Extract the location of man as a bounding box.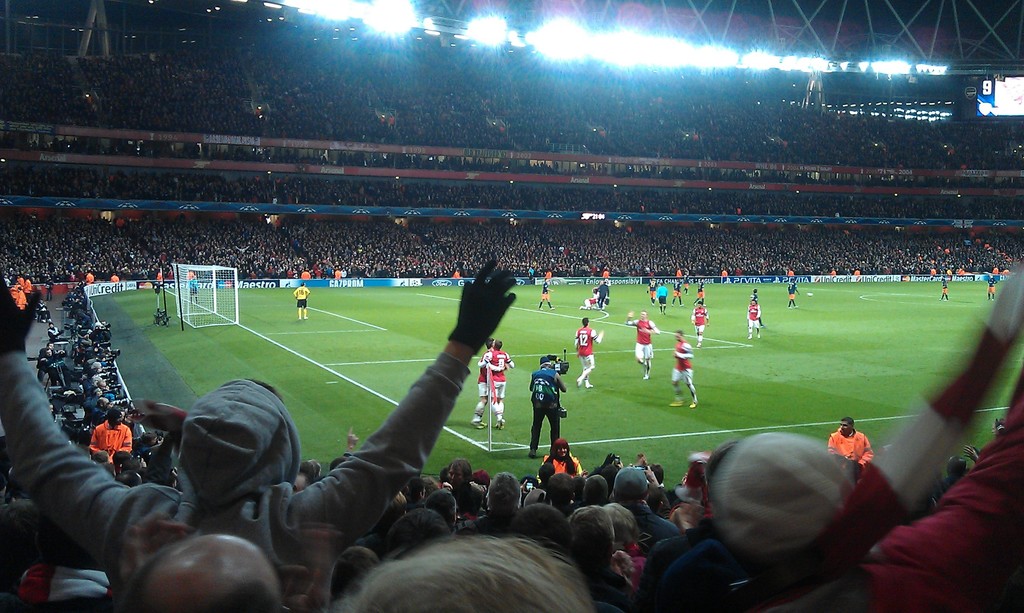
locate(188, 274, 200, 310).
